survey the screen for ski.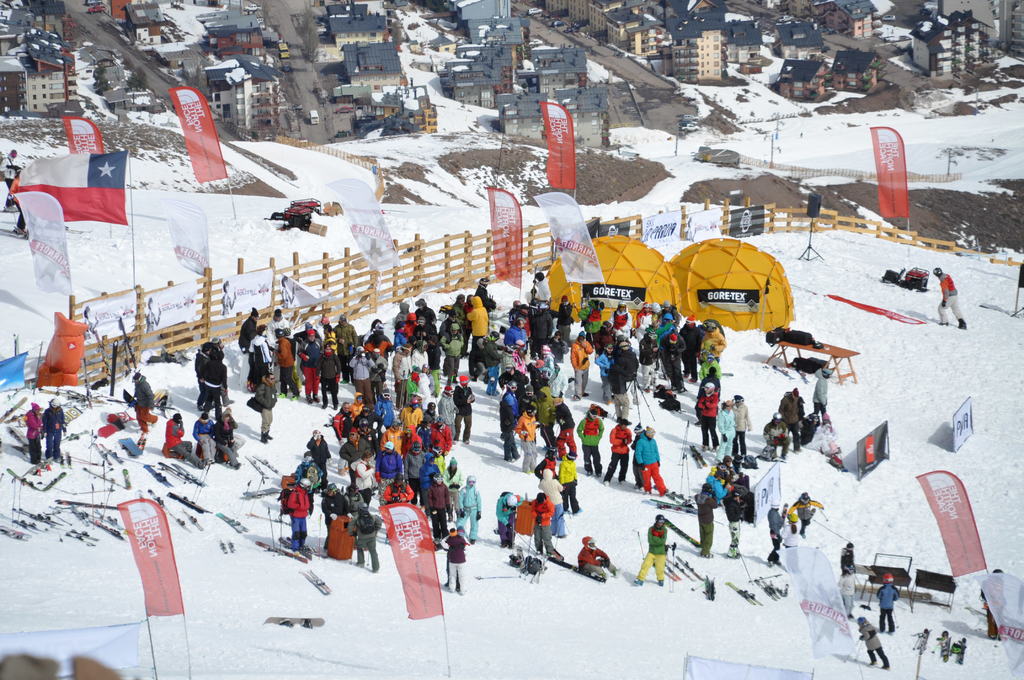
Survey found: 0,520,30,546.
